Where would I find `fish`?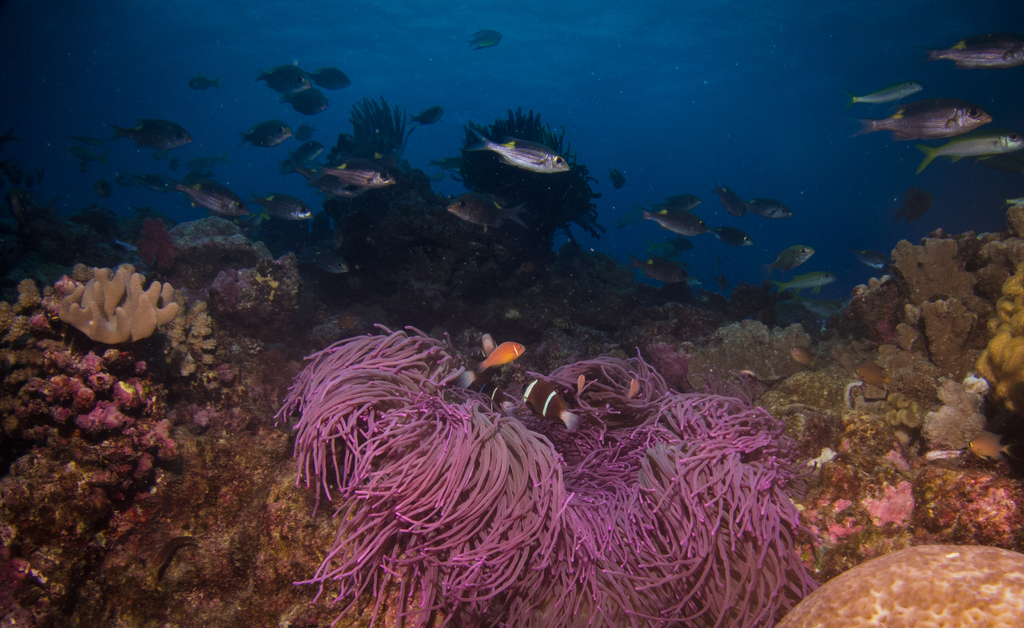
At 860, 249, 897, 271.
